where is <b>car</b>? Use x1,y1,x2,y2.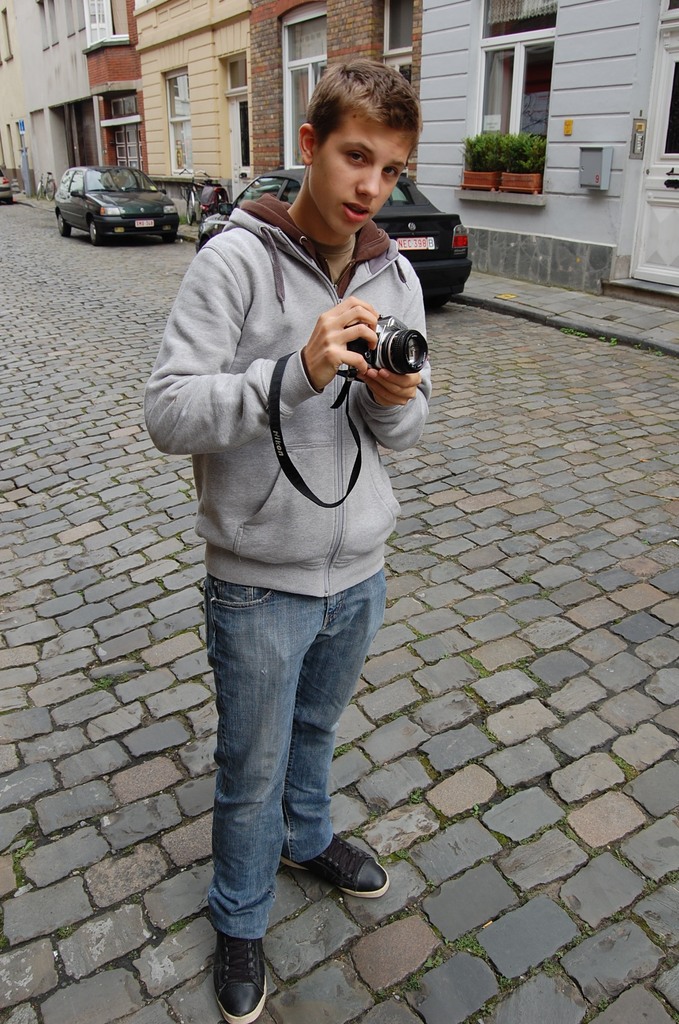
50,158,181,245.
